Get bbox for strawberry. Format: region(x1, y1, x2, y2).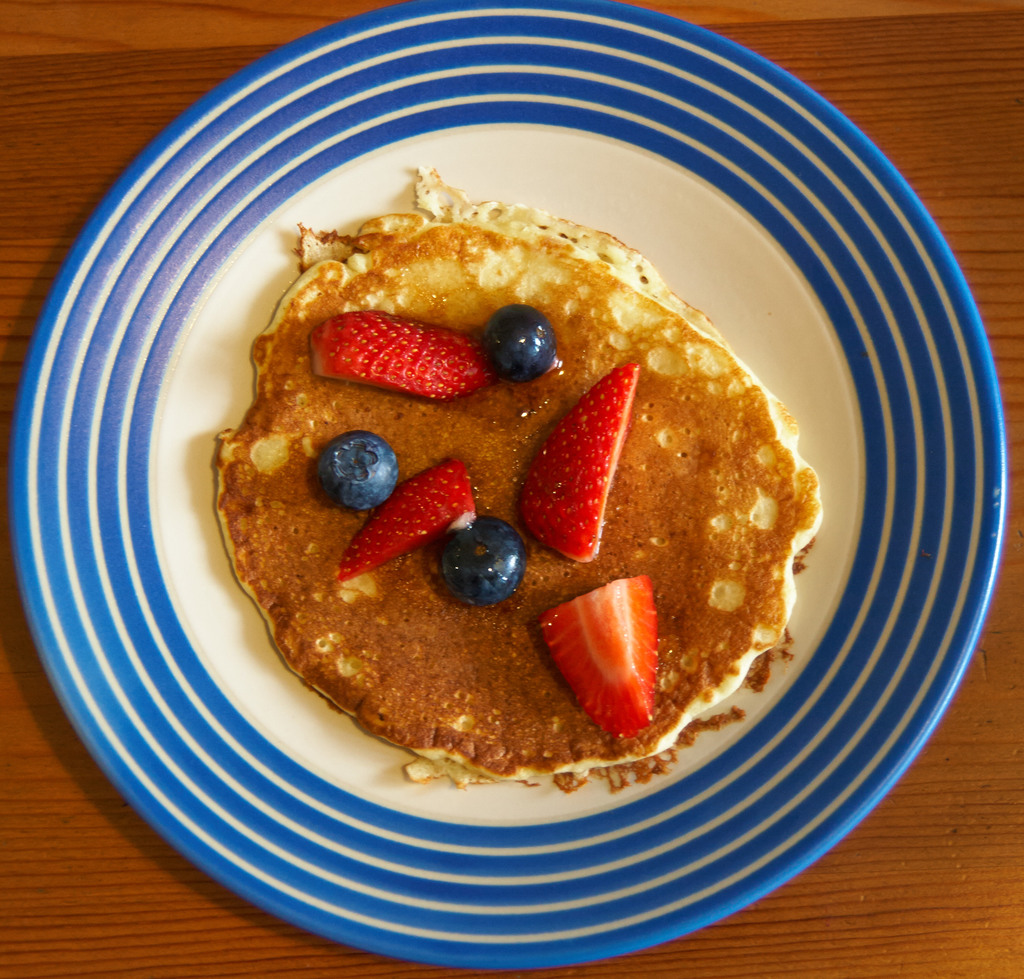
region(527, 349, 641, 565).
